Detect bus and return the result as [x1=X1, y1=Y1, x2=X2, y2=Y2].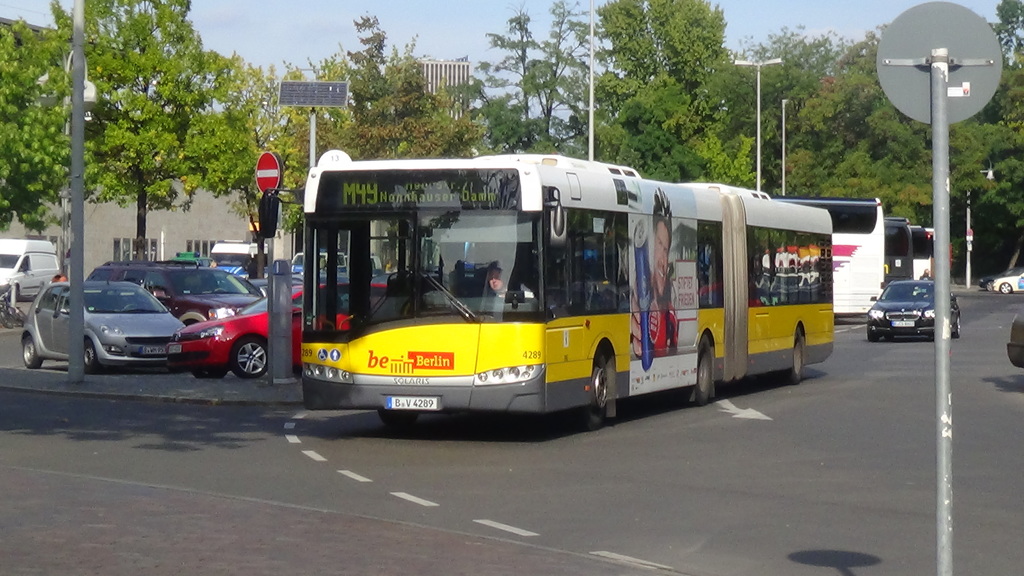
[x1=876, y1=215, x2=913, y2=289].
